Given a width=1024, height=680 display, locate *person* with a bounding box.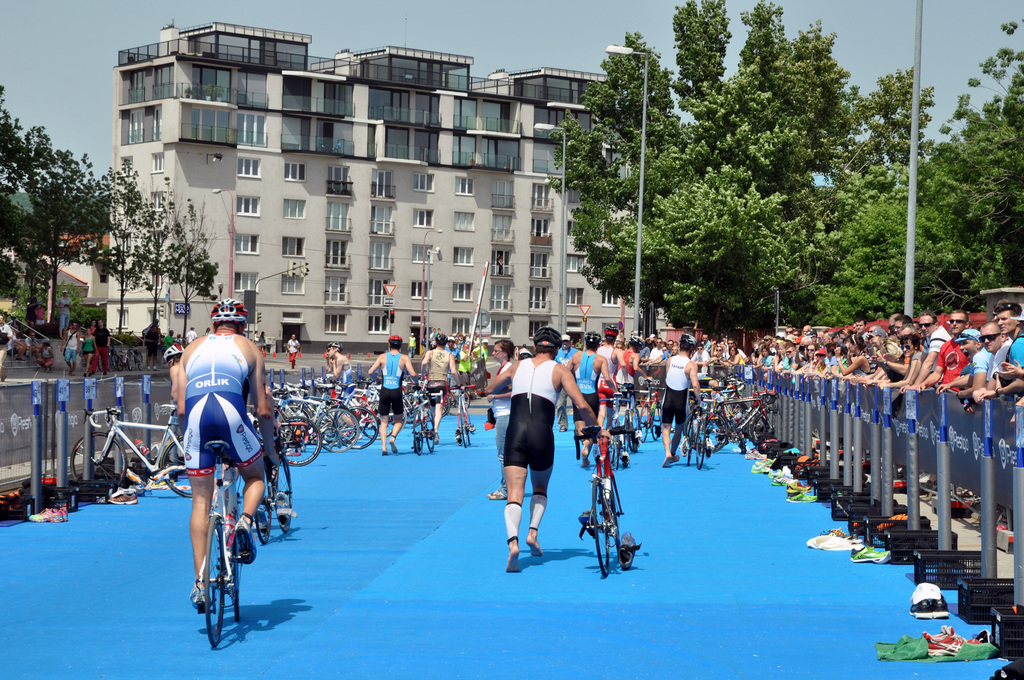
Located: 703/326/744/419.
